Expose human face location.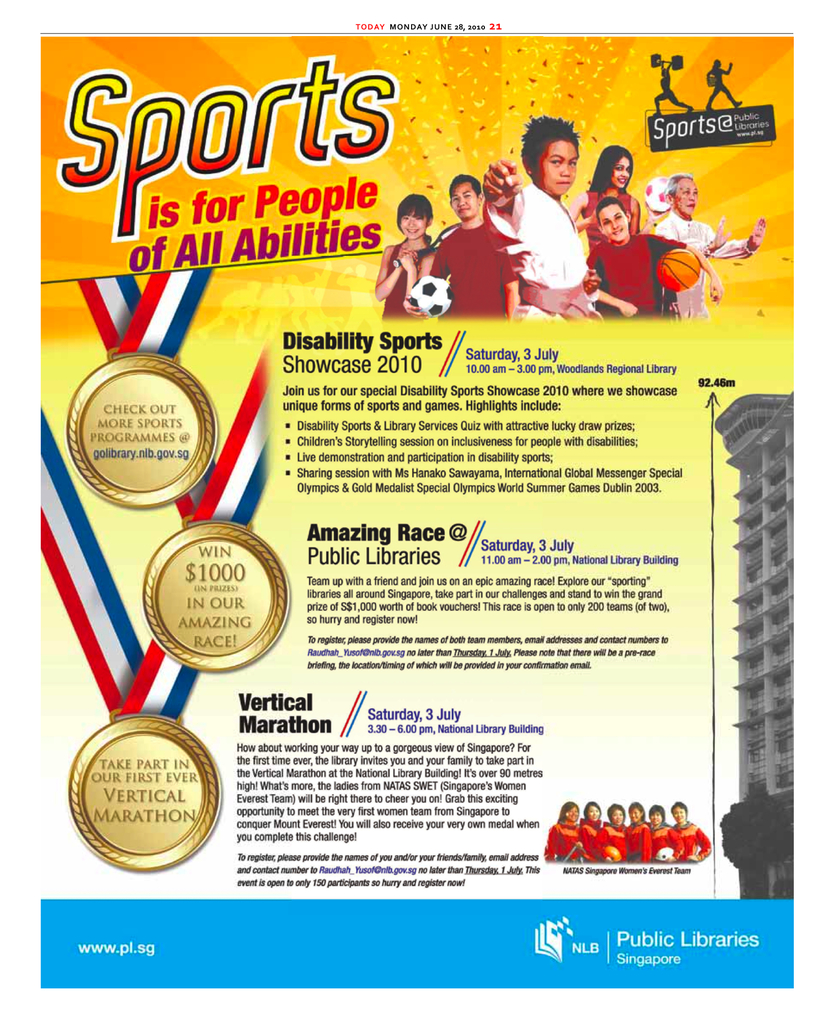
Exposed at l=535, t=141, r=580, b=194.
